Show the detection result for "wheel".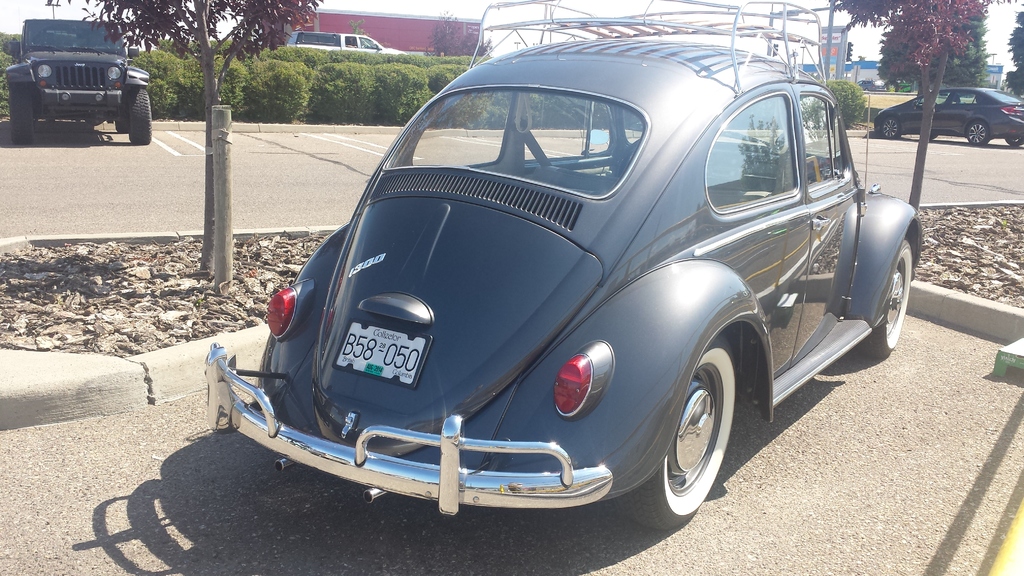
(124,87,152,147).
